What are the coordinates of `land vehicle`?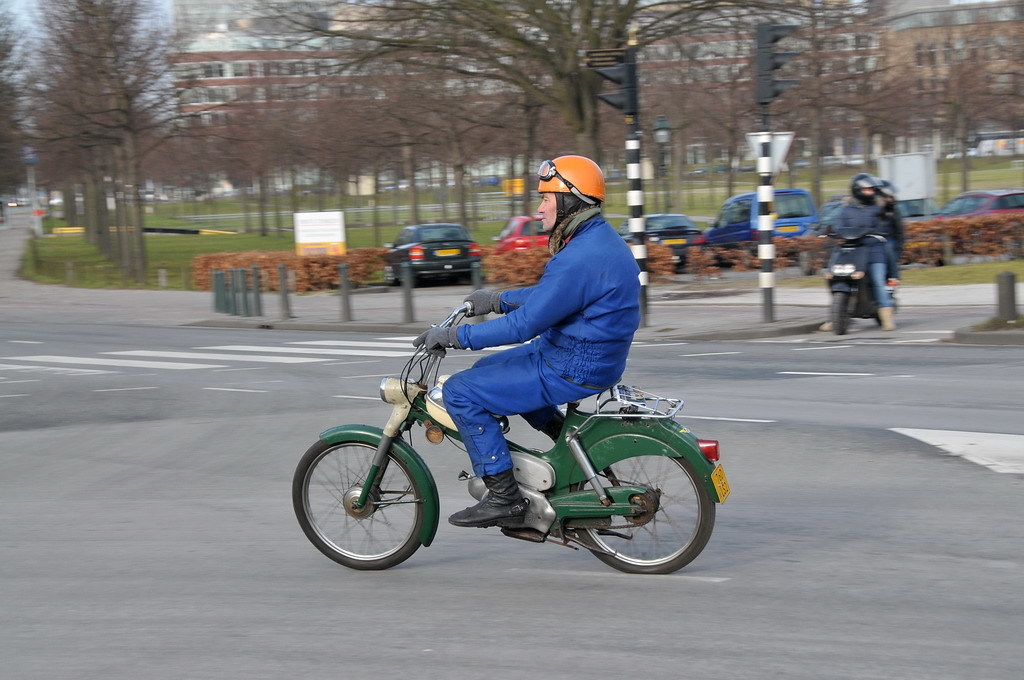
locate(389, 219, 486, 282).
